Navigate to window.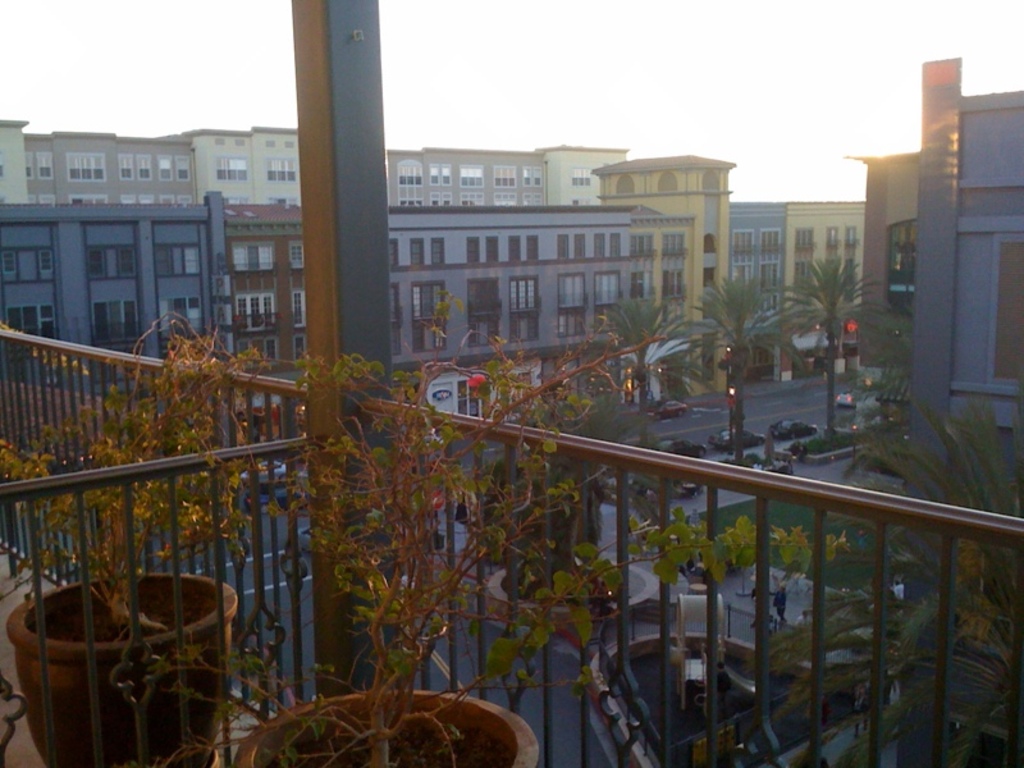
Navigation target: detection(60, 151, 111, 179).
